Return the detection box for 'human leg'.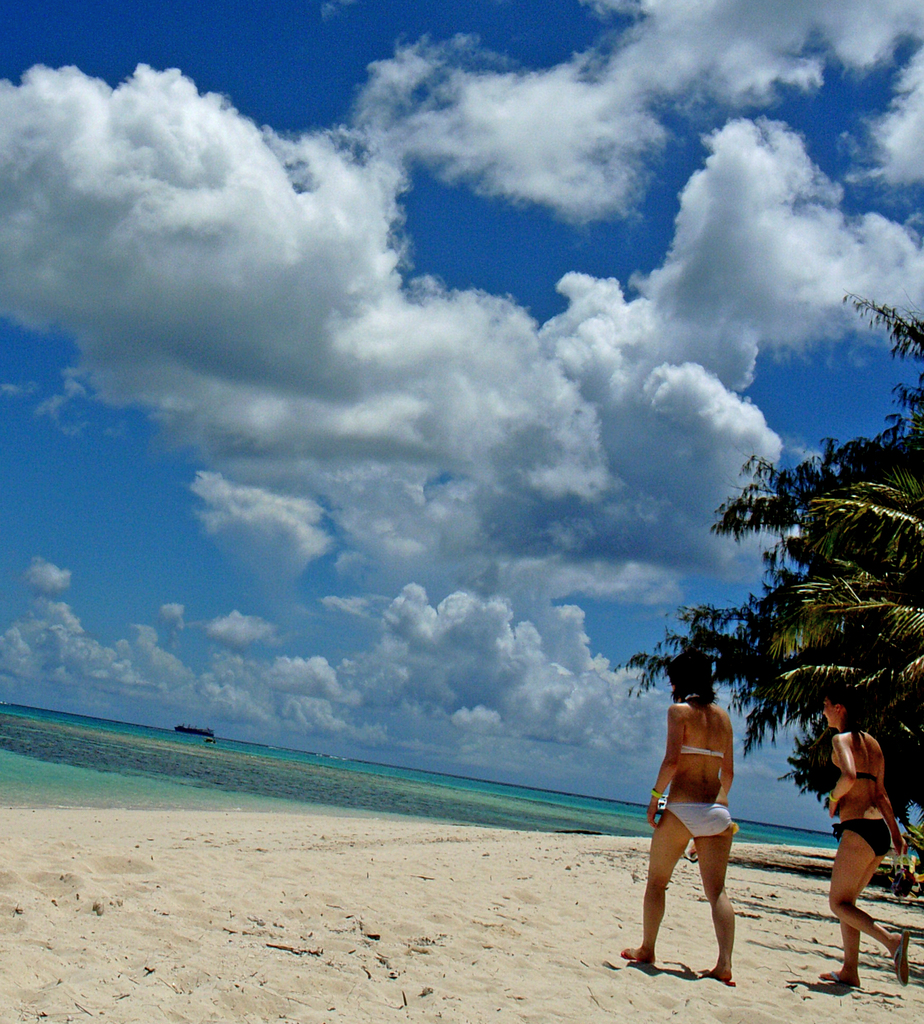
bbox(819, 830, 886, 993).
